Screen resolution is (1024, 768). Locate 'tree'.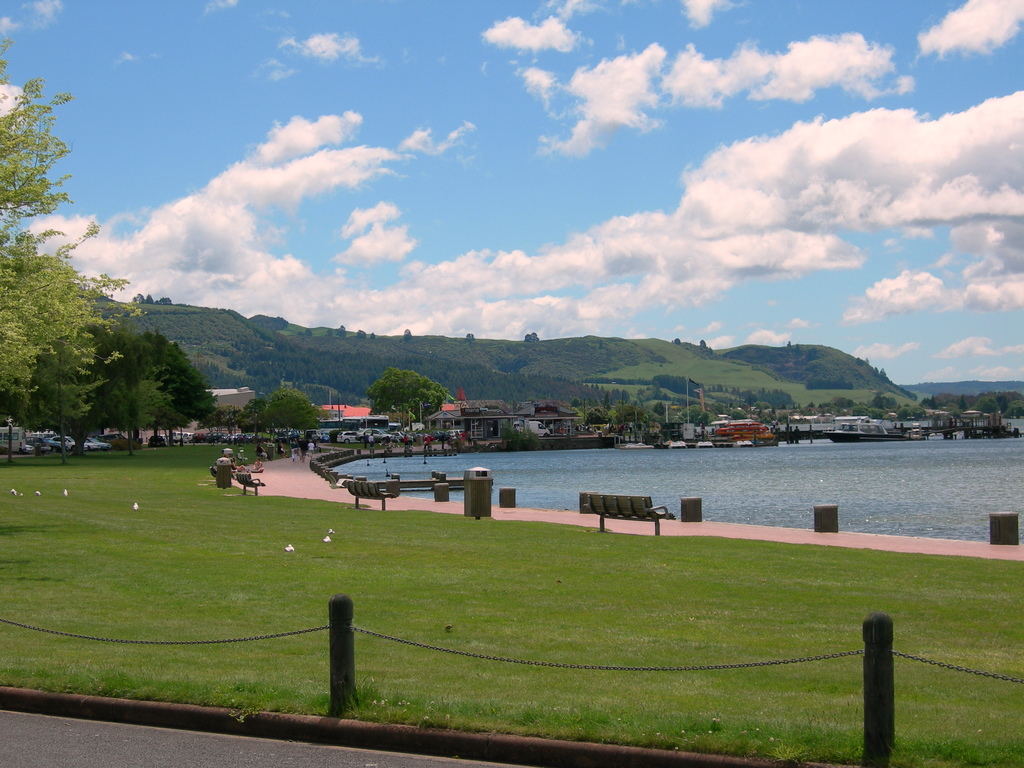
{"left": 675, "top": 336, "right": 682, "bottom": 349}.
